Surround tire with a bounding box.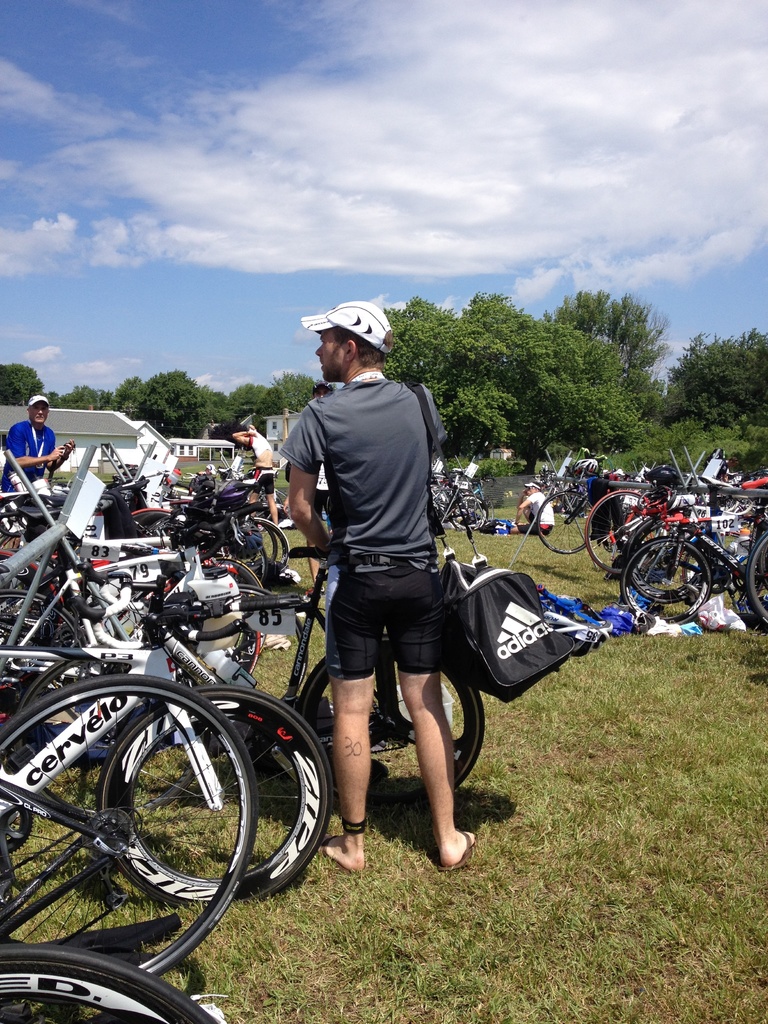
pyautogui.locateOnScreen(0, 948, 228, 1023).
